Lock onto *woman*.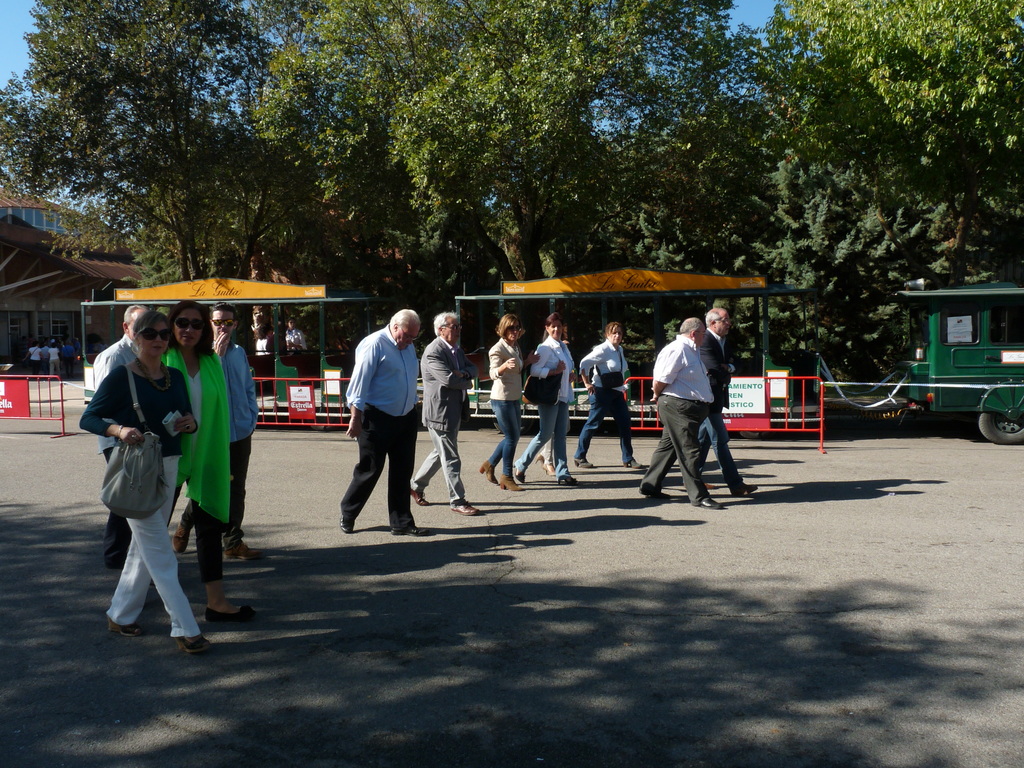
Locked: box=[513, 315, 581, 486].
